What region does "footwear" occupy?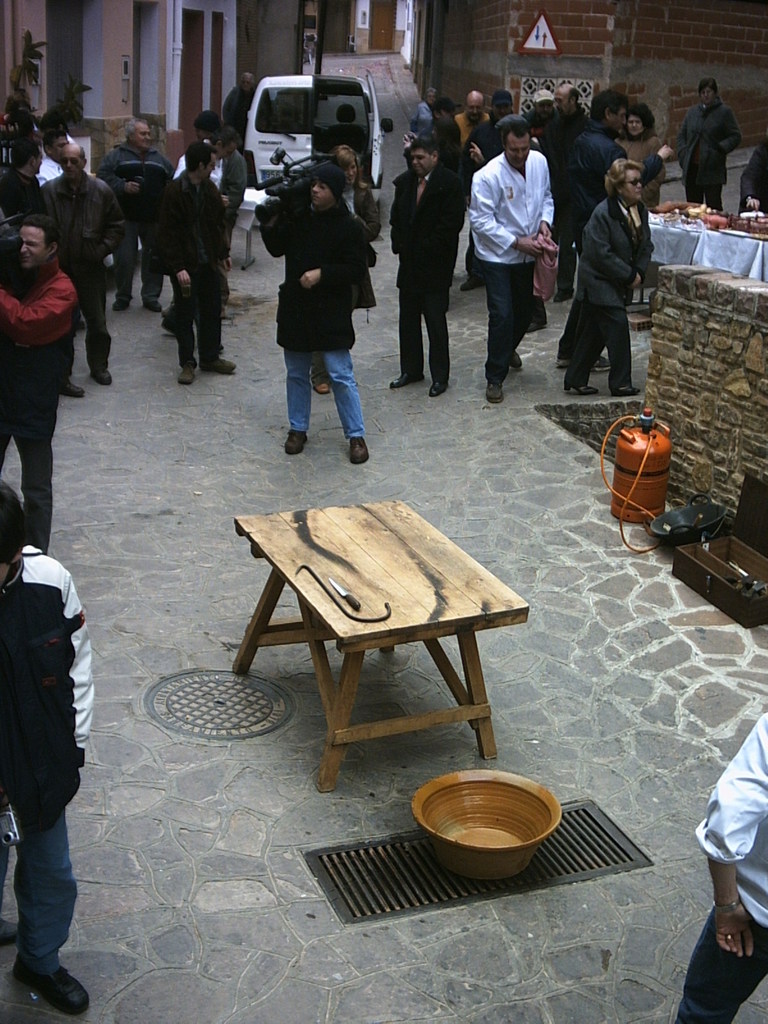
region(202, 355, 239, 372).
